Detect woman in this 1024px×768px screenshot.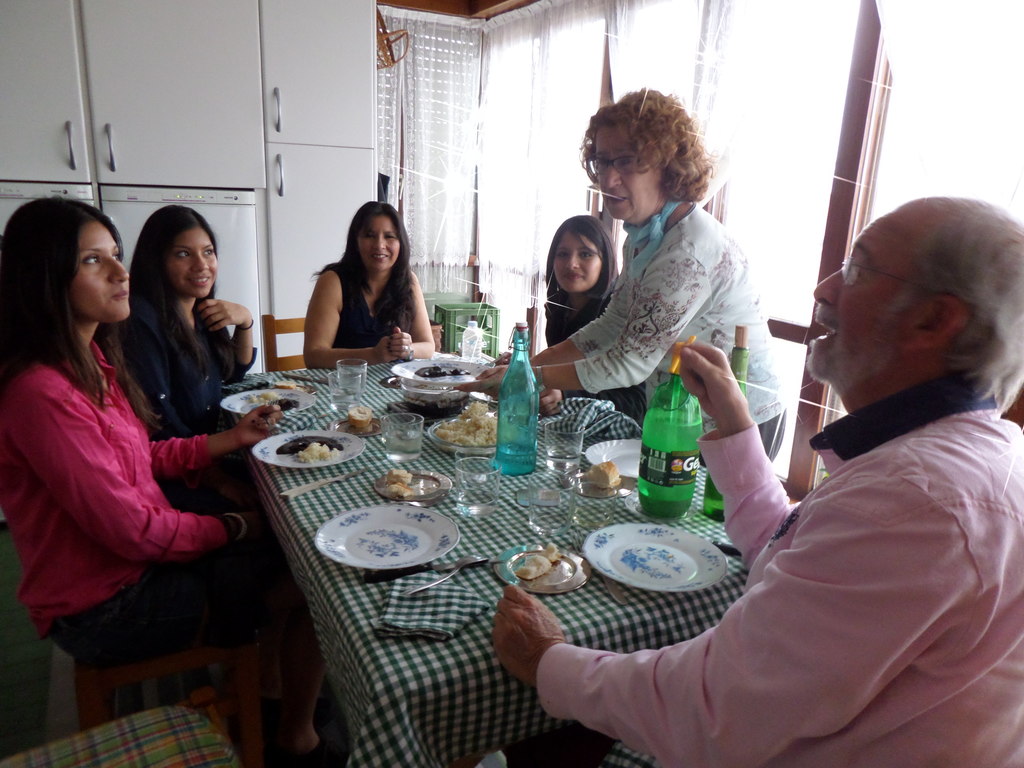
Detection: locate(122, 206, 260, 474).
